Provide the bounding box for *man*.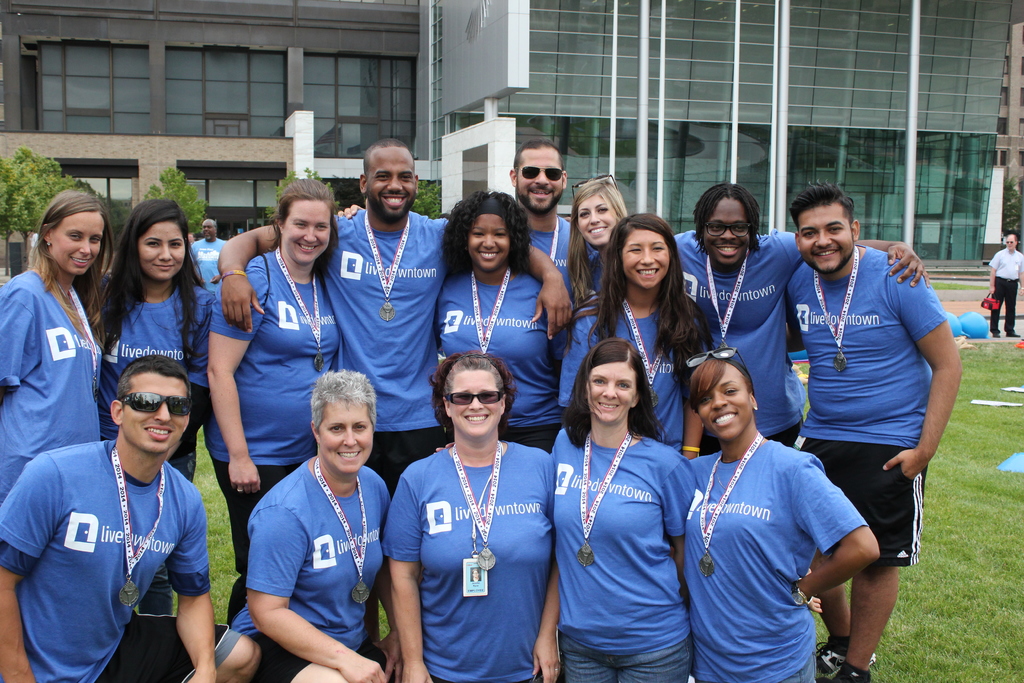
<region>984, 231, 1023, 341</region>.
